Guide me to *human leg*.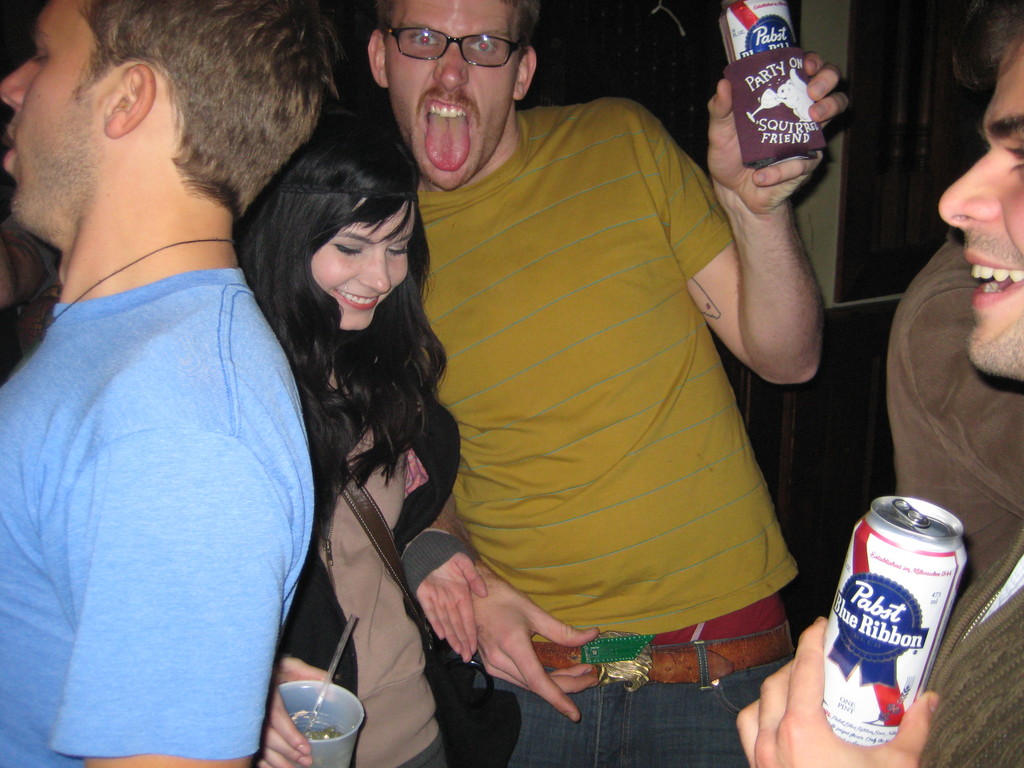
Guidance: Rect(599, 628, 792, 767).
